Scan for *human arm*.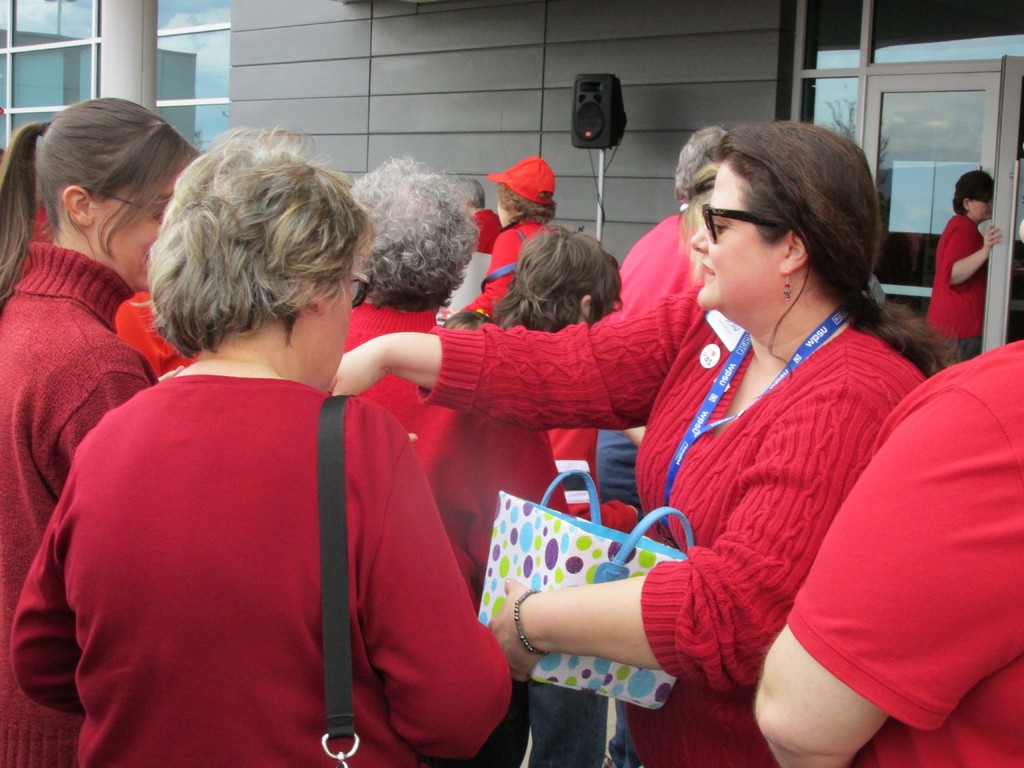
Scan result: bbox(326, 284, 701, 430).
